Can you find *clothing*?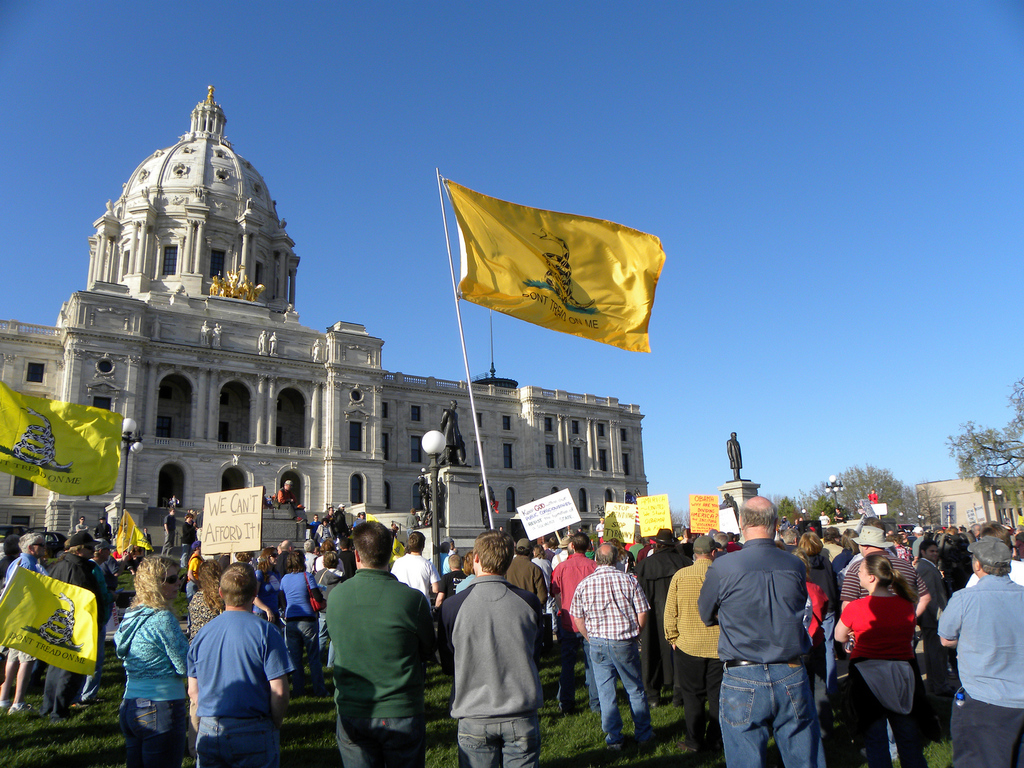
Yes, bounding box: {"x1": 577, "y1": 564, "x2": 657, "y2": 726}.
